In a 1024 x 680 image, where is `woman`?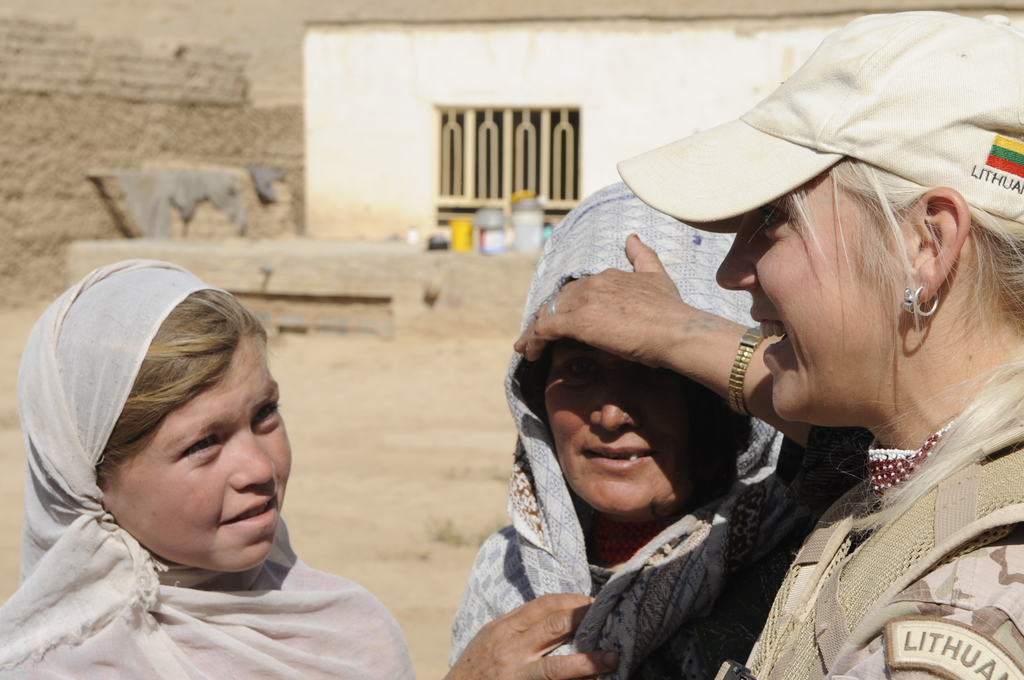
[430, 176, 881, 679].
